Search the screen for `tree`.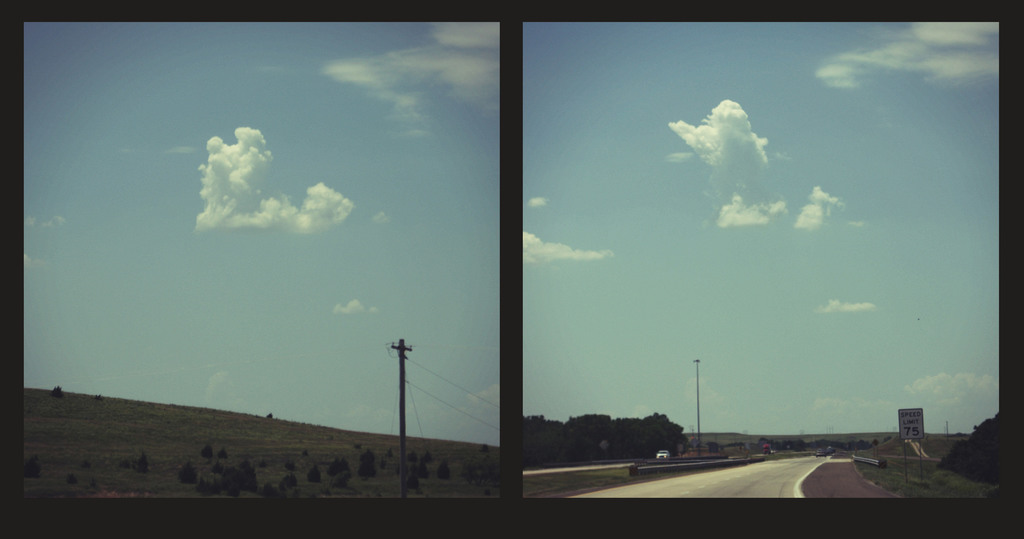
Found at bbox(559, 412, 583, 462).
